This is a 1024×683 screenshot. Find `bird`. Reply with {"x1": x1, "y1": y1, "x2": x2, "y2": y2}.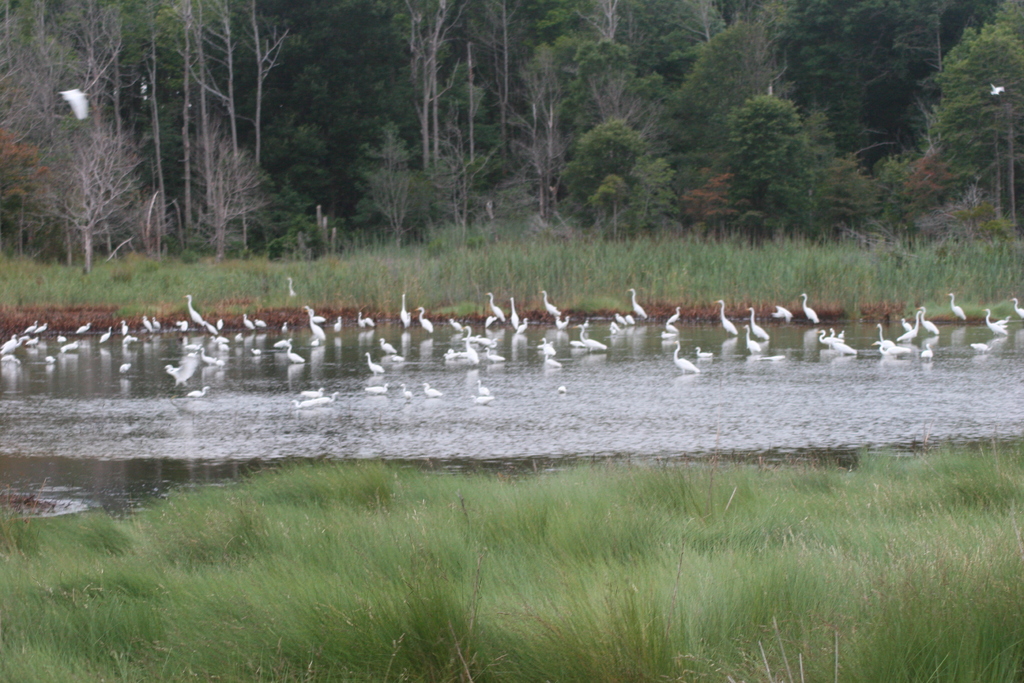
{"x1": 31, "y1": 320, "x2": 50, "y2": 335}.
